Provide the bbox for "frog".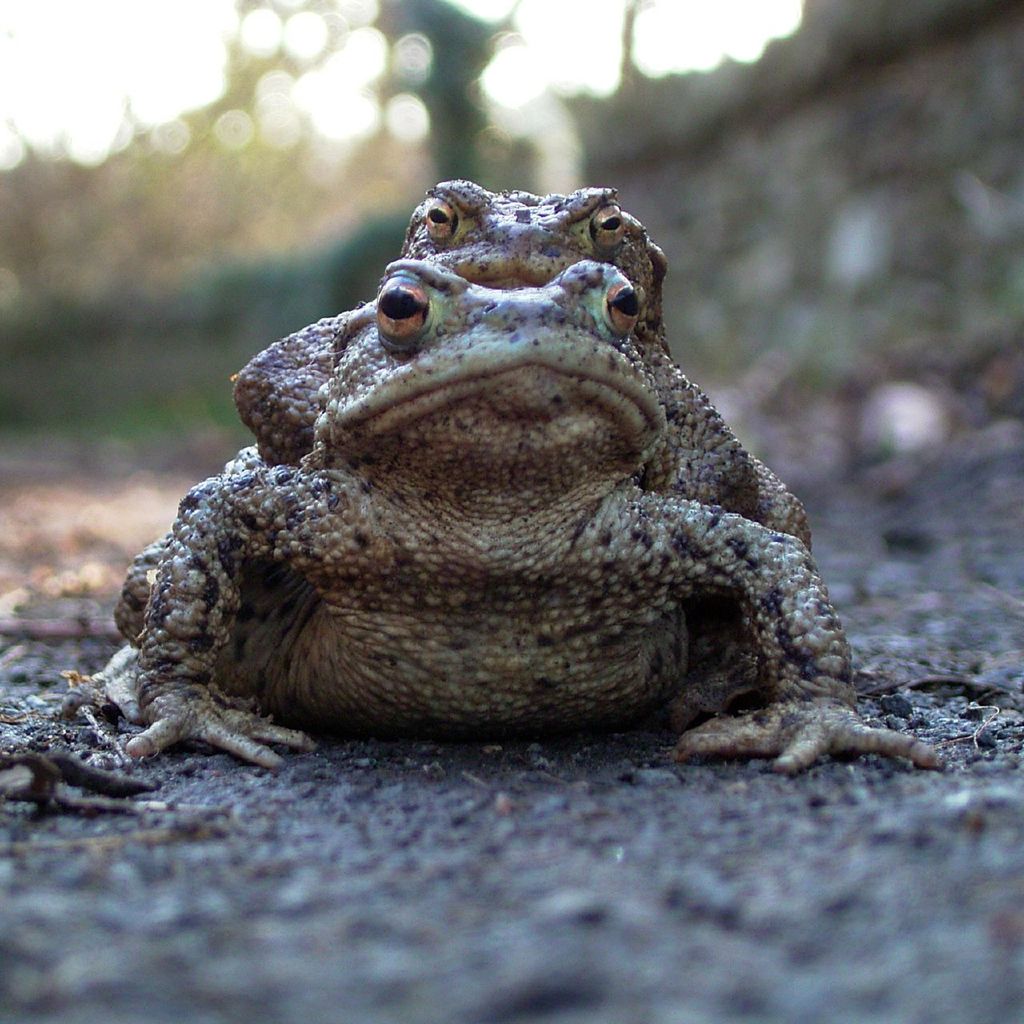
<bbox>125, 251, 946, 772</bbox>.
